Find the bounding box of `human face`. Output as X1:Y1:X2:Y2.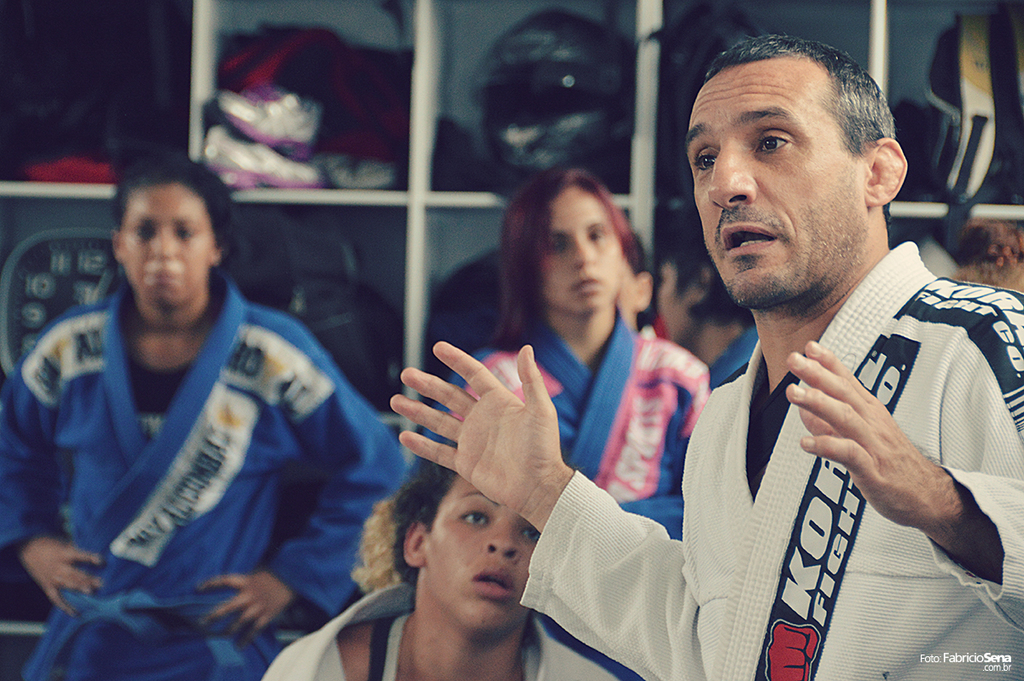
431:474:535:627.
